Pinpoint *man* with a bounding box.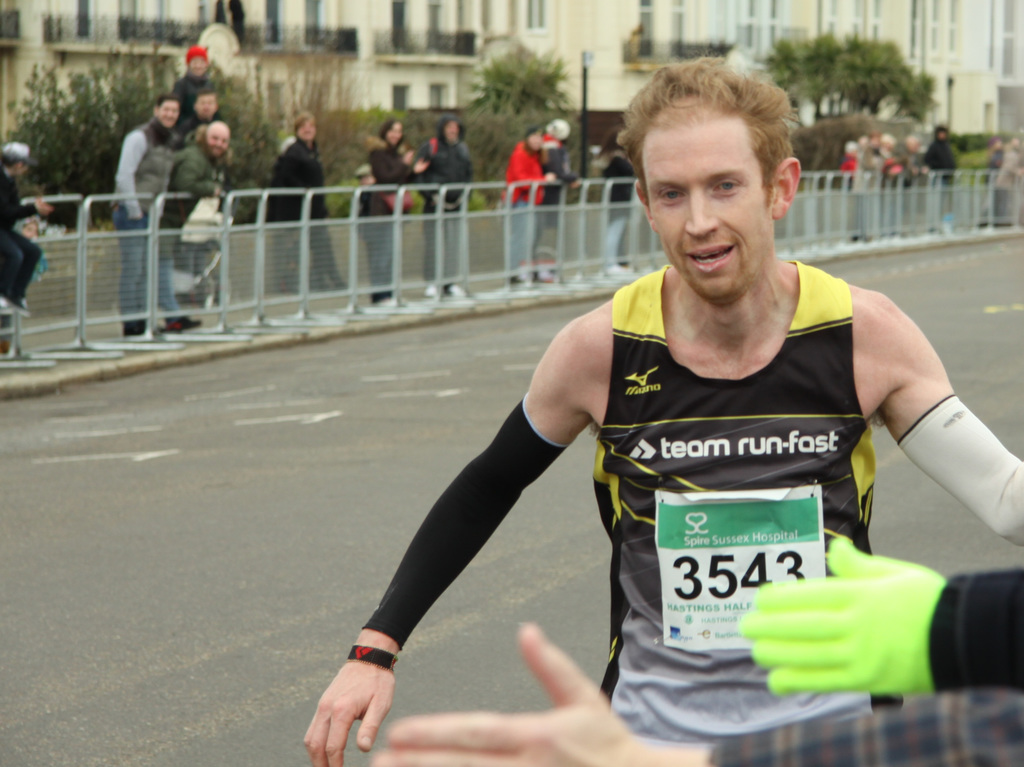
x1=108 y1=92 x2=185 y2=339.
